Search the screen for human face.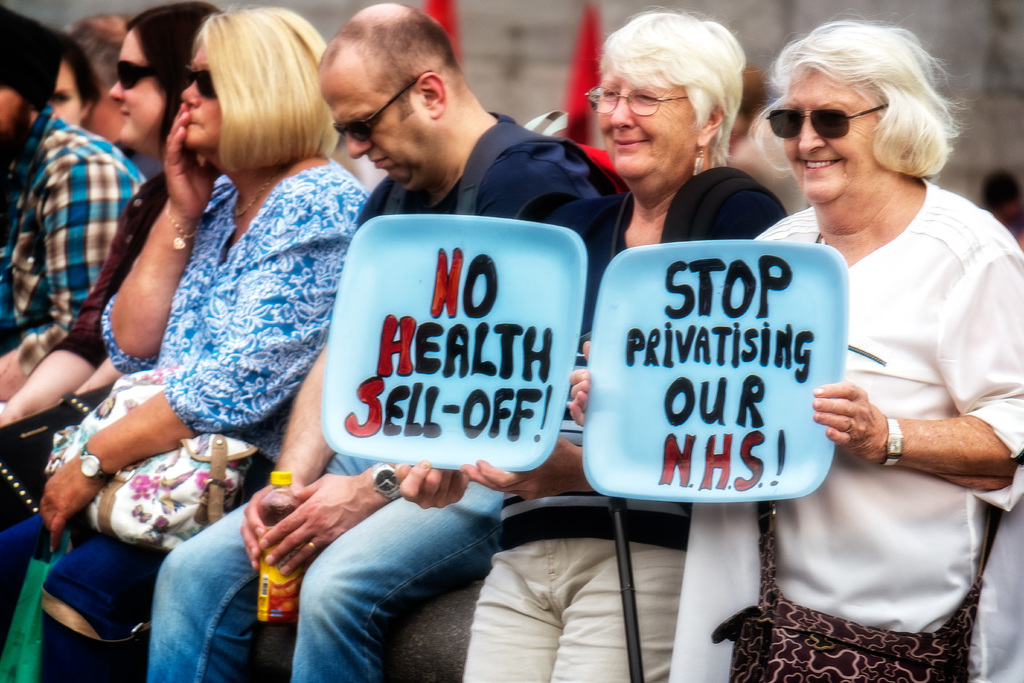
Found at bbox=(594, 60, 694, 182).
